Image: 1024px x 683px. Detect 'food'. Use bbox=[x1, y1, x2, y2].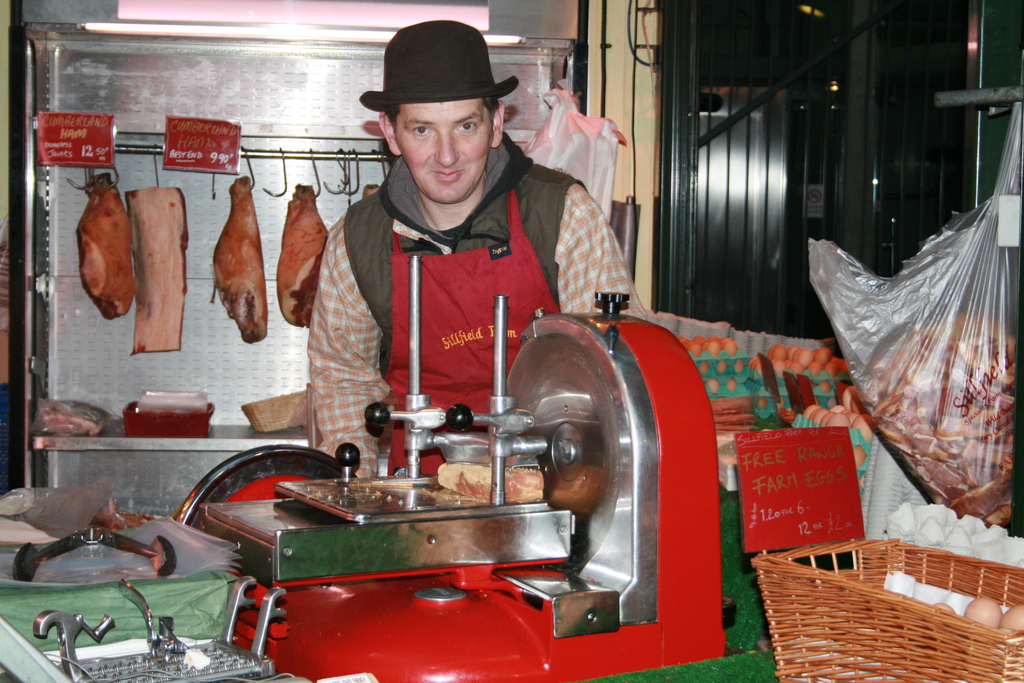
bbox=[75, 170, 139, 321].
